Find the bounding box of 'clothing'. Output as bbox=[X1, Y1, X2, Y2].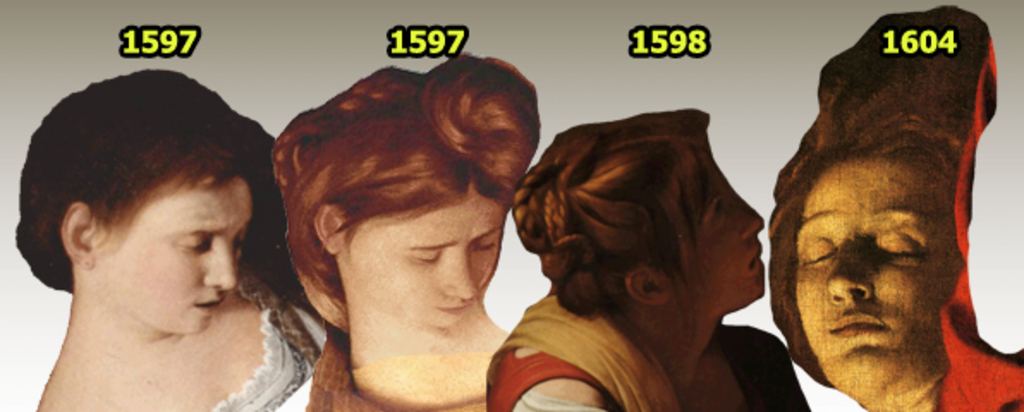
bbox=[942, 41, 1022, 409].
